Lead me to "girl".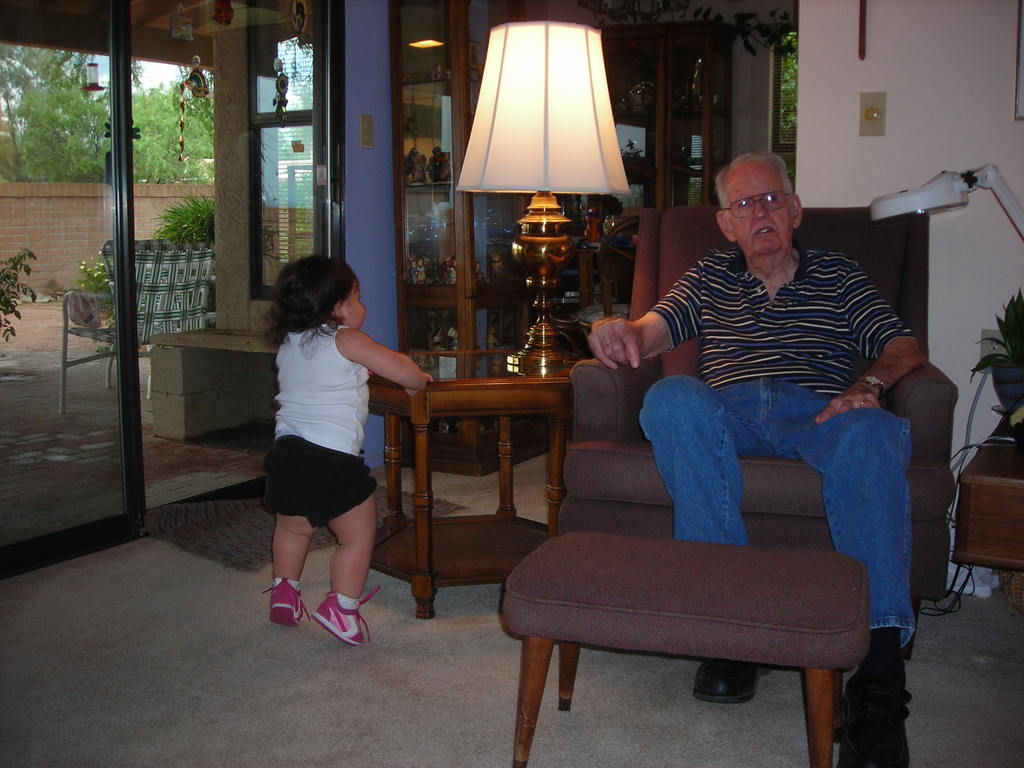
Lead to 244/245/449/649.
